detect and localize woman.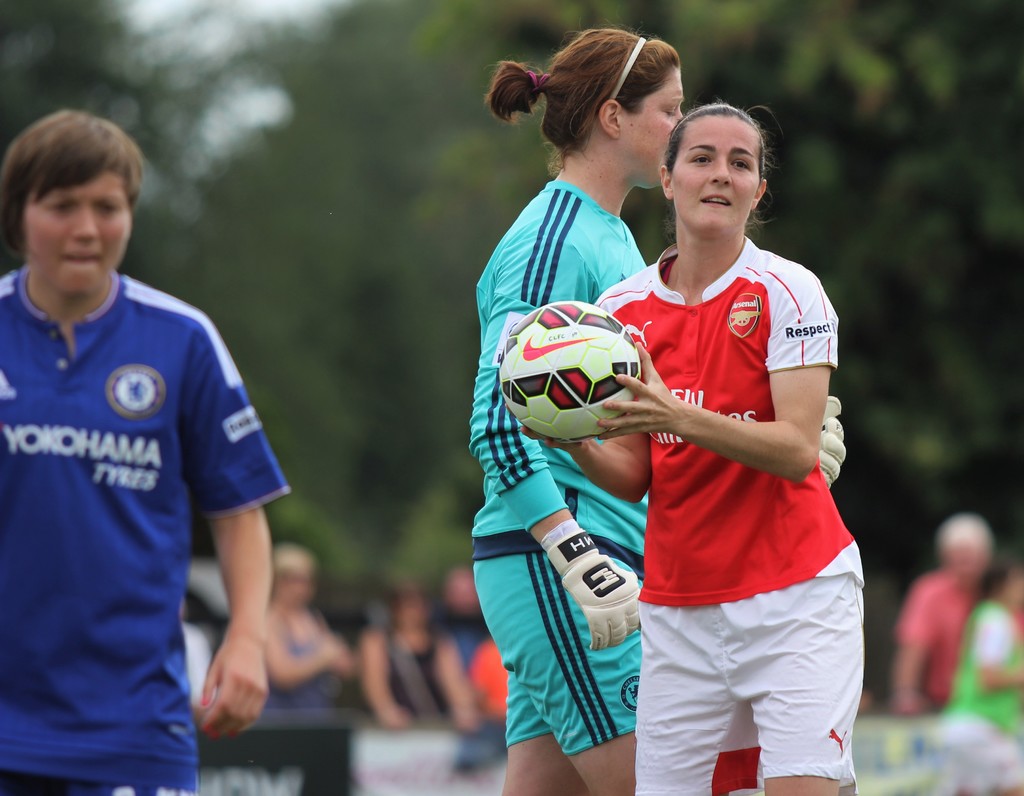
Localized at bbox=[465, 28, 845, 795].
